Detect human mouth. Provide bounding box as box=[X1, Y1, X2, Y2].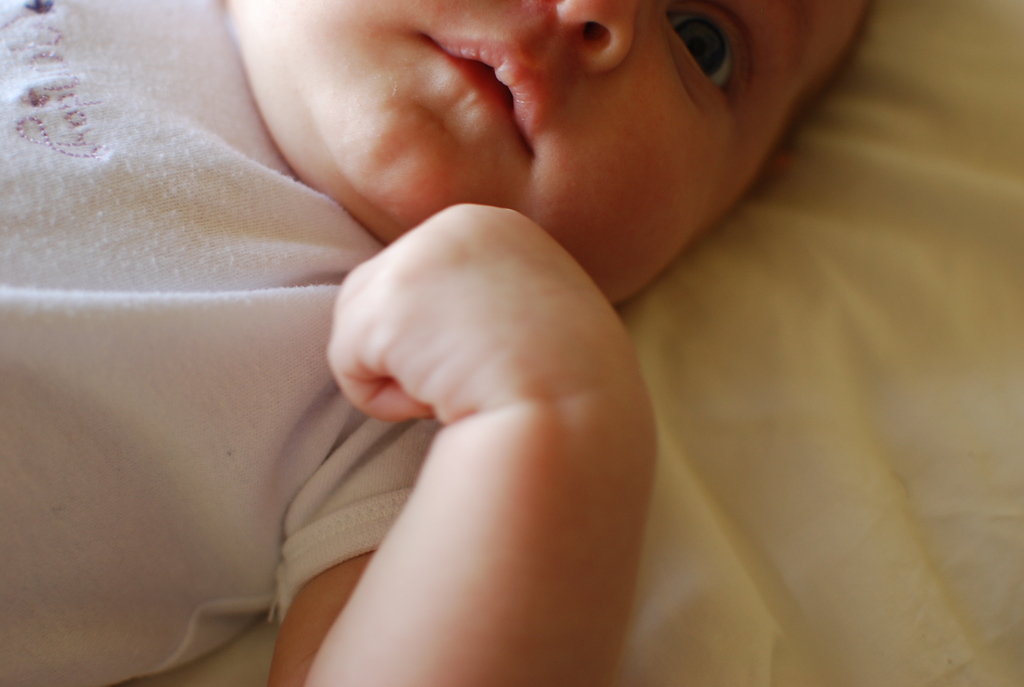
box=[417, 21, 556, 170].
